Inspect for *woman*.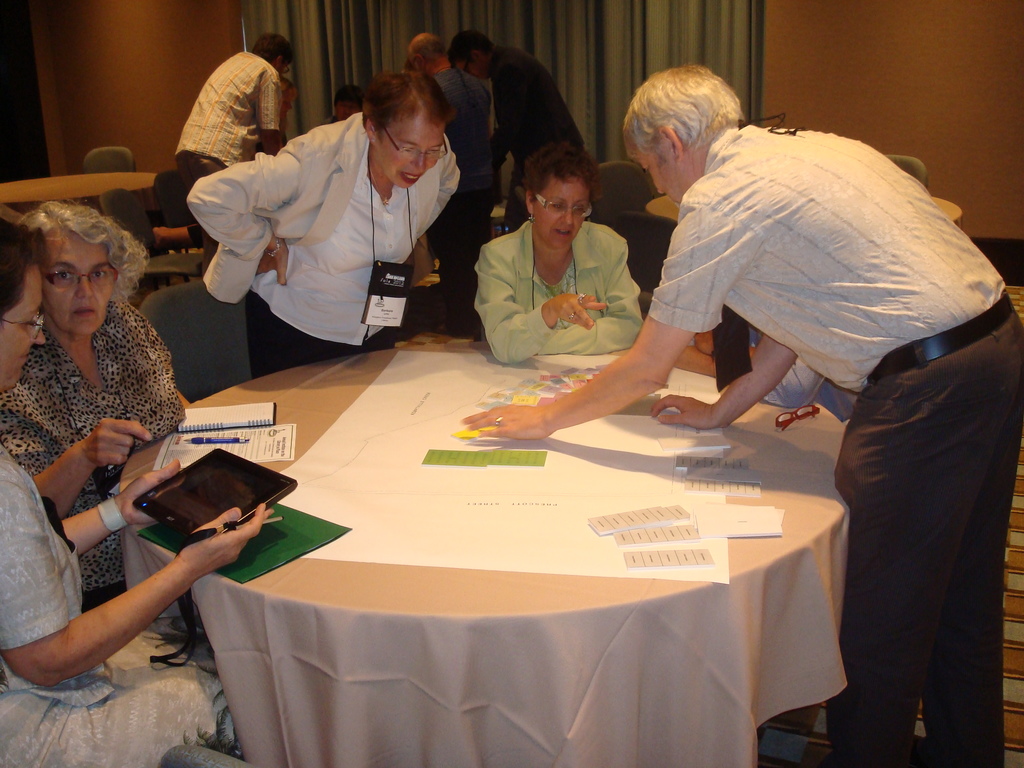
Inspection: (470, 141, 650, 363).
